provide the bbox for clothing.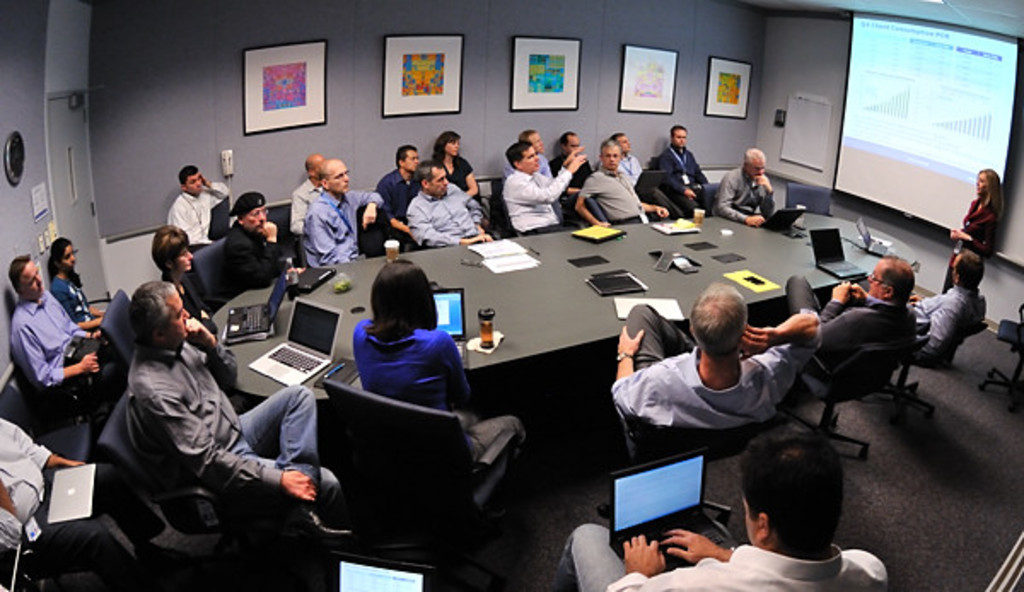
locate(280, 174, 314, 230).
